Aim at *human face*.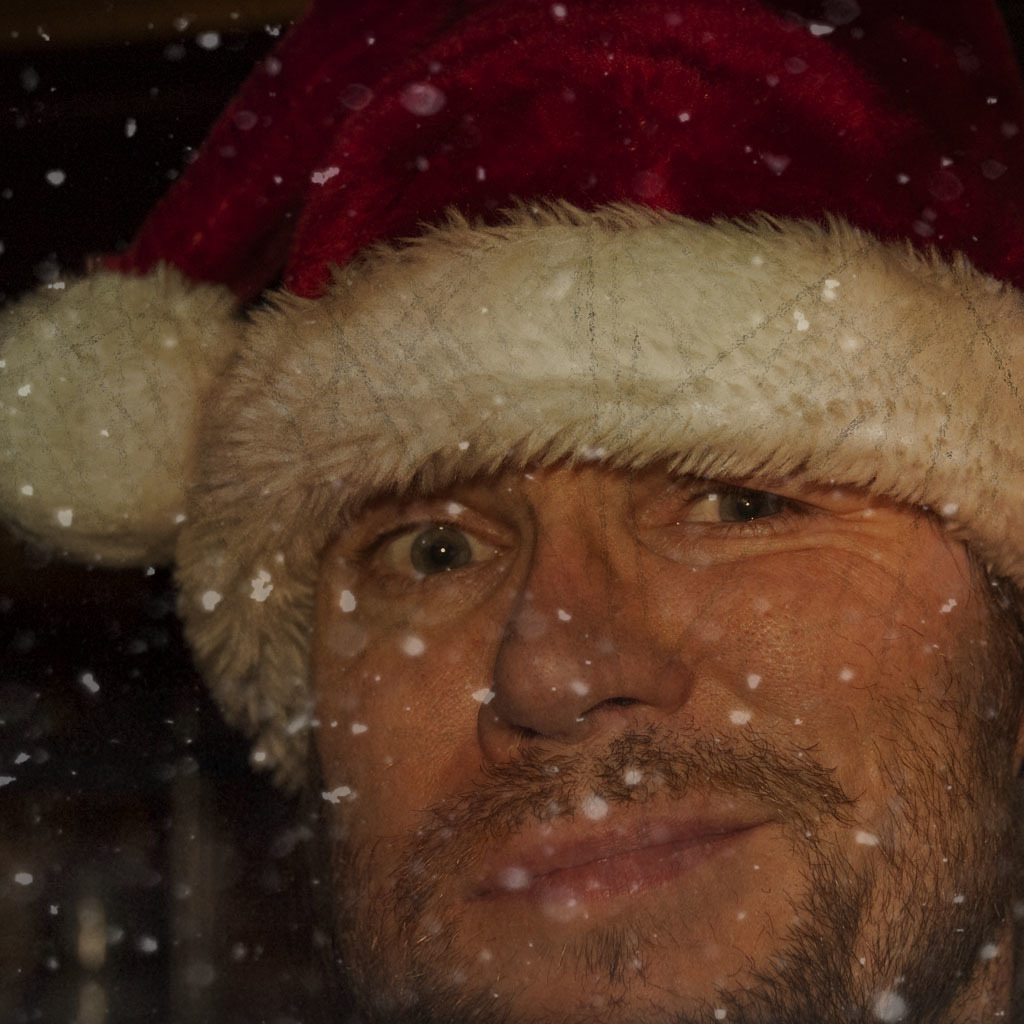
Aimed at crop(302, 476, 990, 1023).
